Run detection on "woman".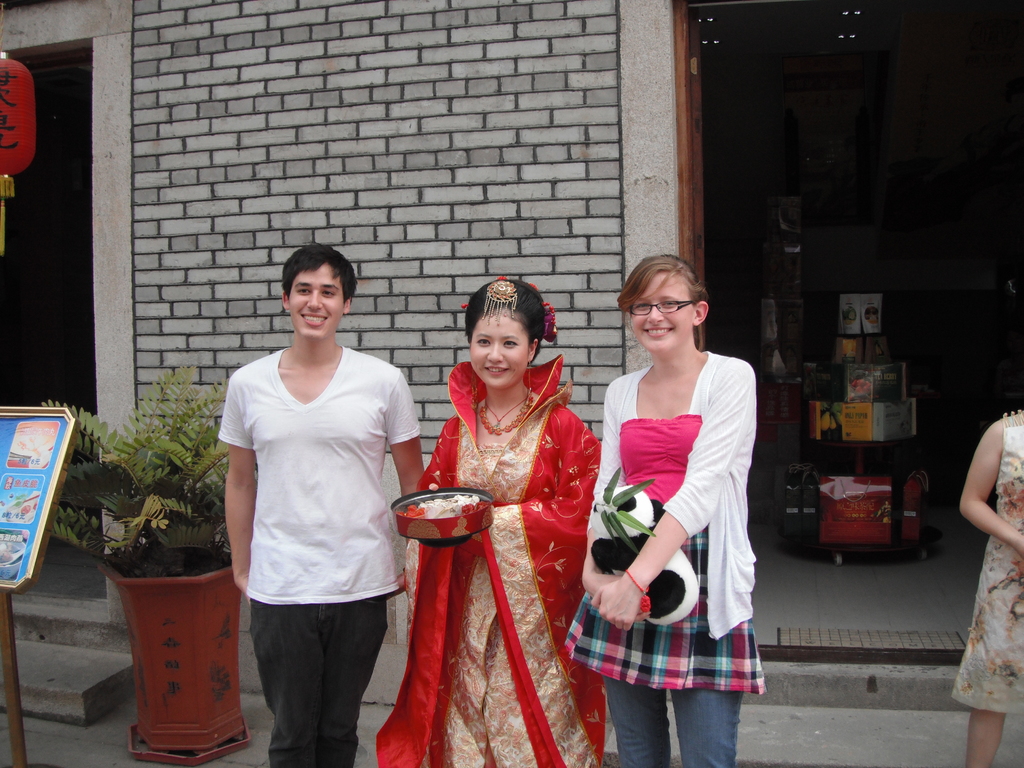
Result: {"x1": 367, "y1": 279, "x2": 608, "y2": 767}.
